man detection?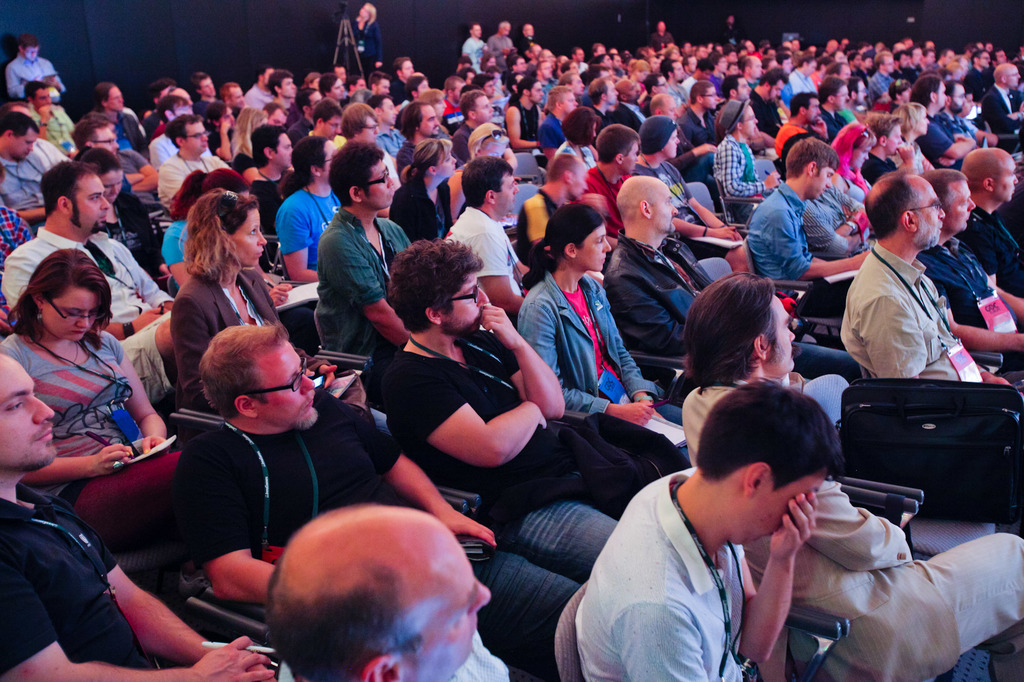
l=815, t=81, r=867, b=136
